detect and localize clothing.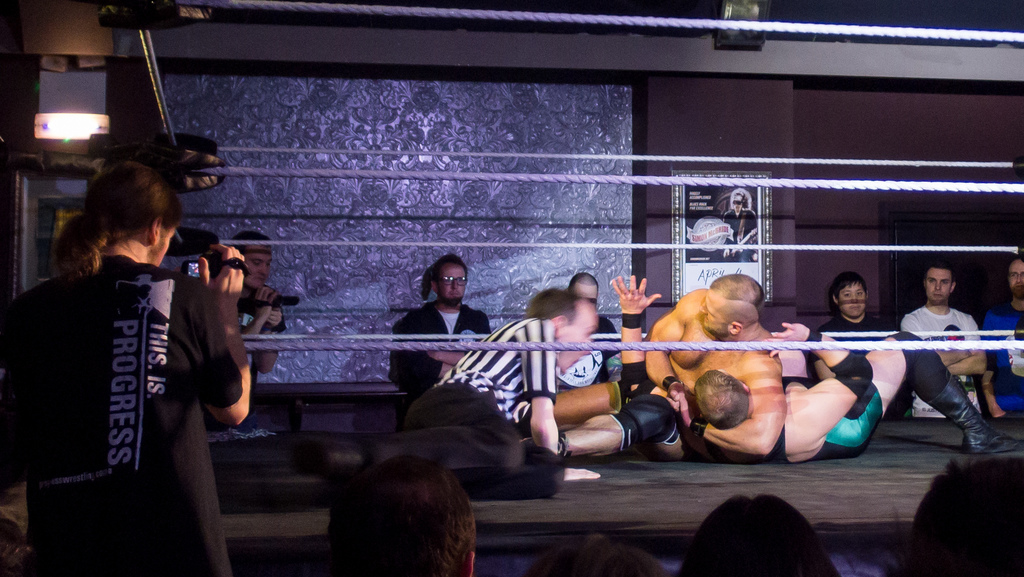
Localized at crop(681, 378, 887, 469).
